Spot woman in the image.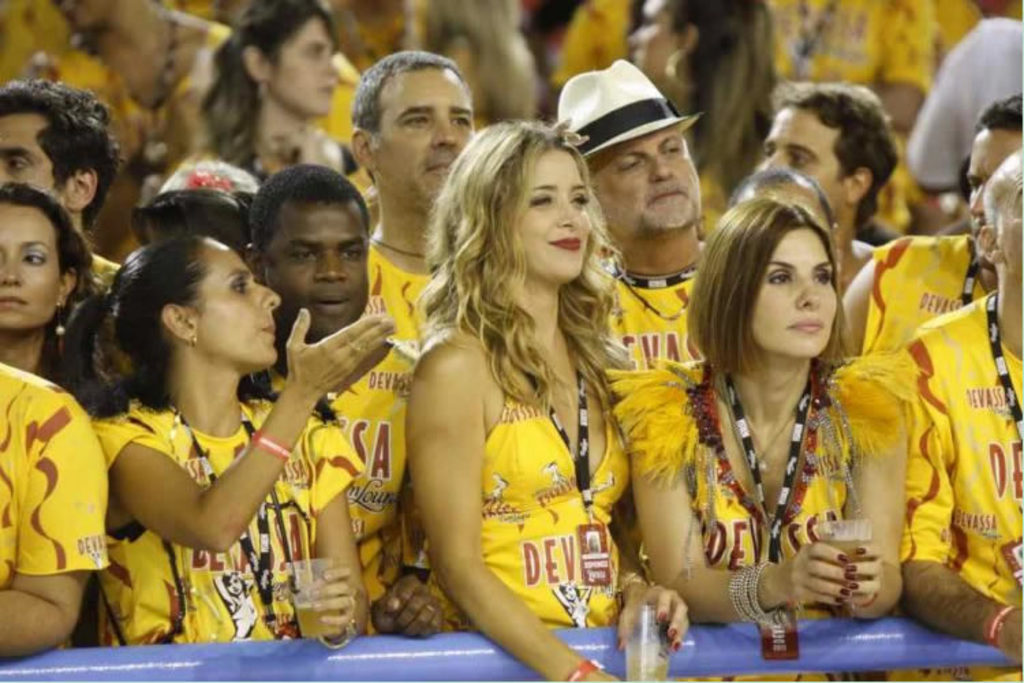
woman found at <region>397, 119, 695, 682</region>.
